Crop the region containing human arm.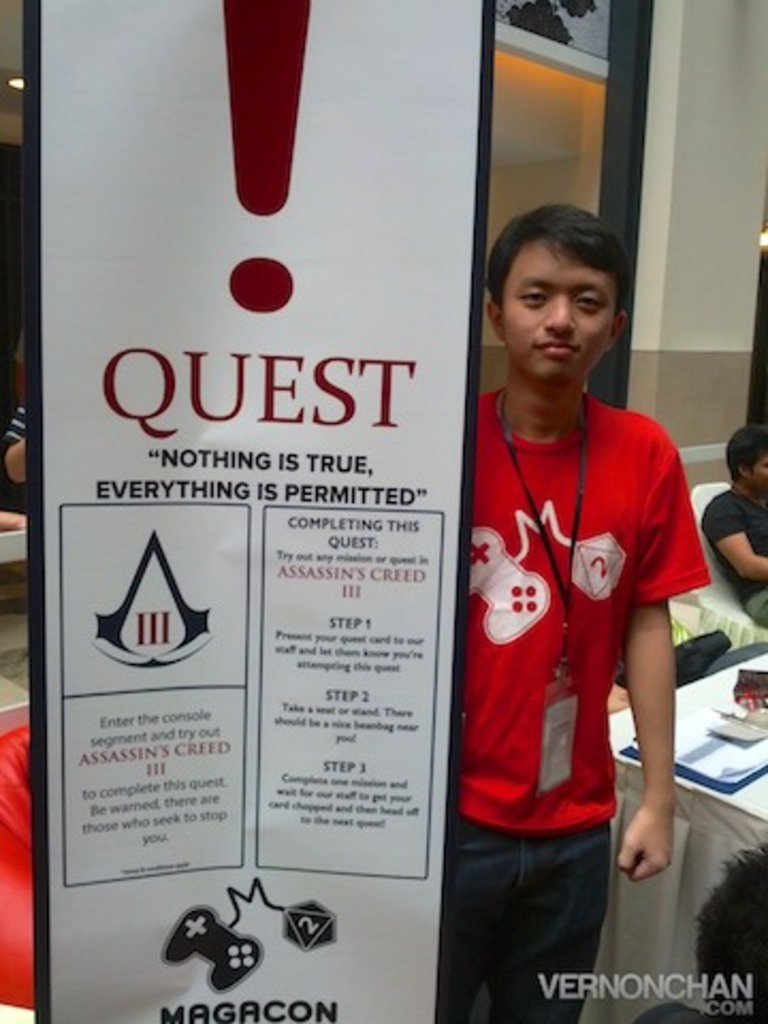
Crop region: bbox=(695, 491, 766, 580).
